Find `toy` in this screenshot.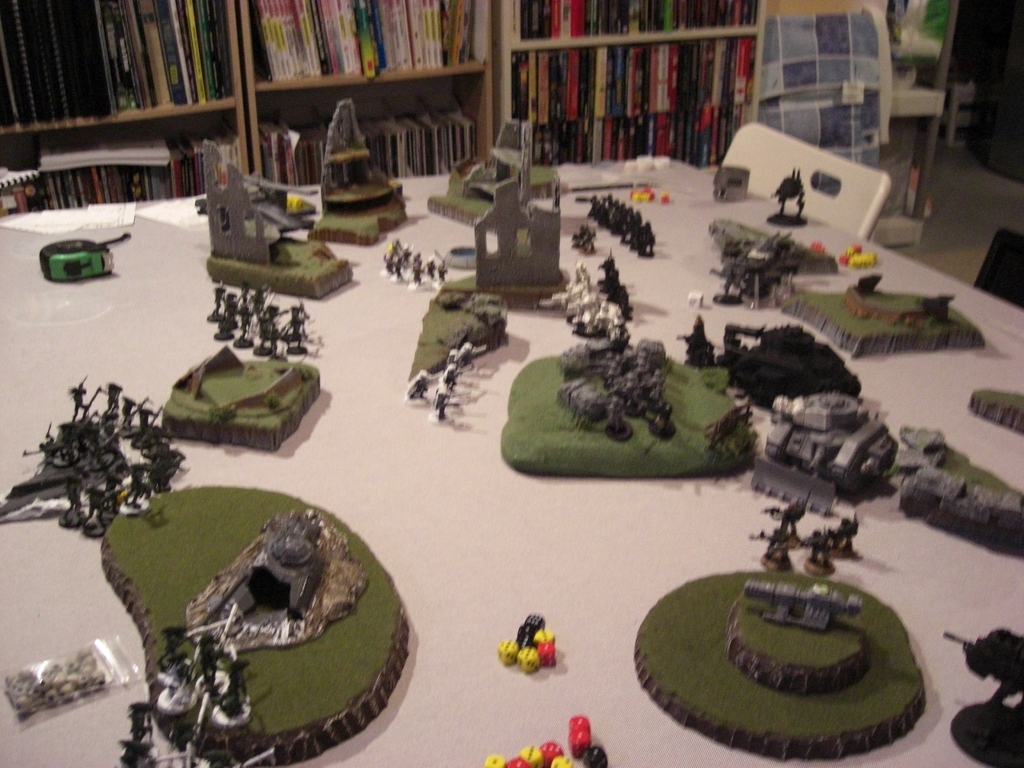
The bounding box for `toy` is [888,422,1023,562].
